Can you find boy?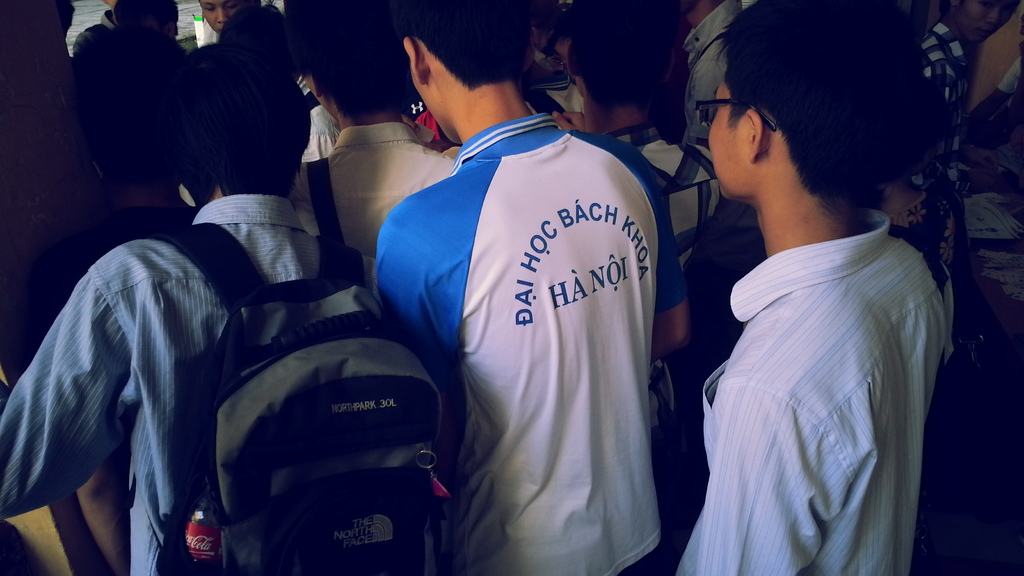
Yes, bounding box: locate(650, 3, 966, 575).
